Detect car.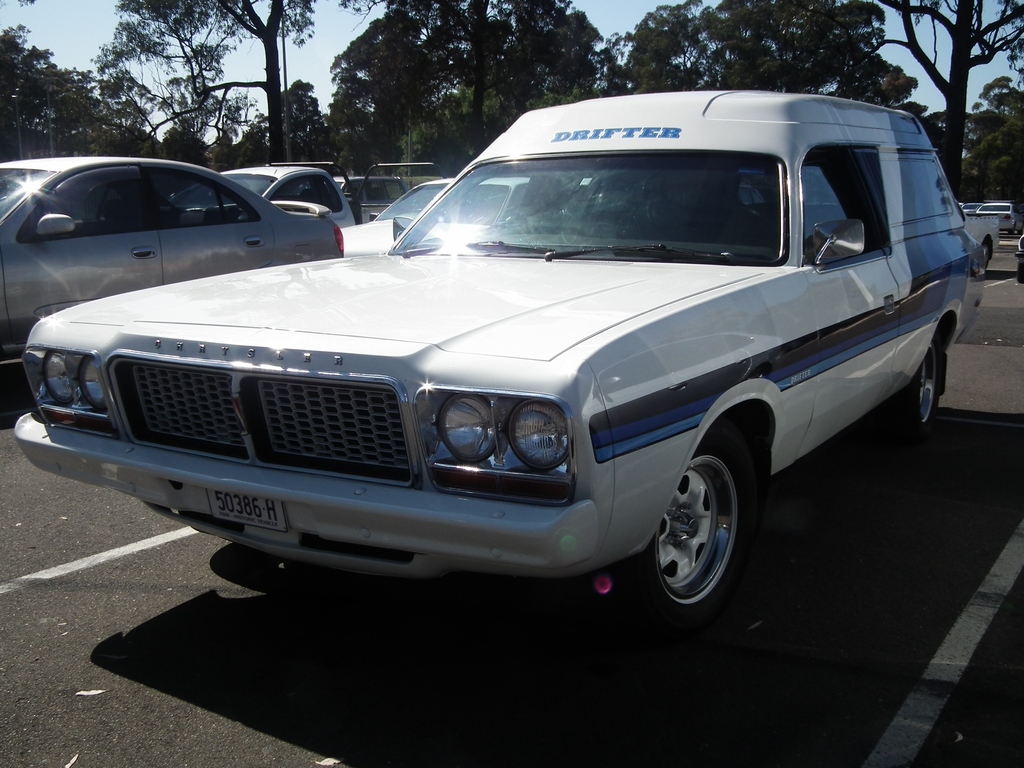
Detected at (6,82,989,624).
